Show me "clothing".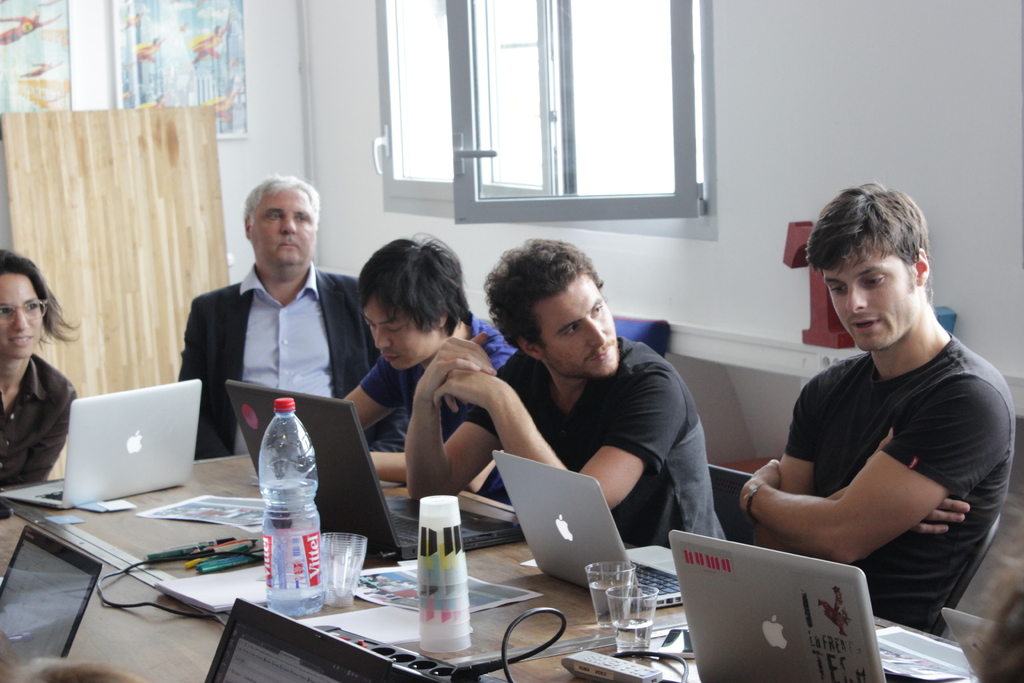
"clothing" is here: <box>733,288,1017,620</box>.
